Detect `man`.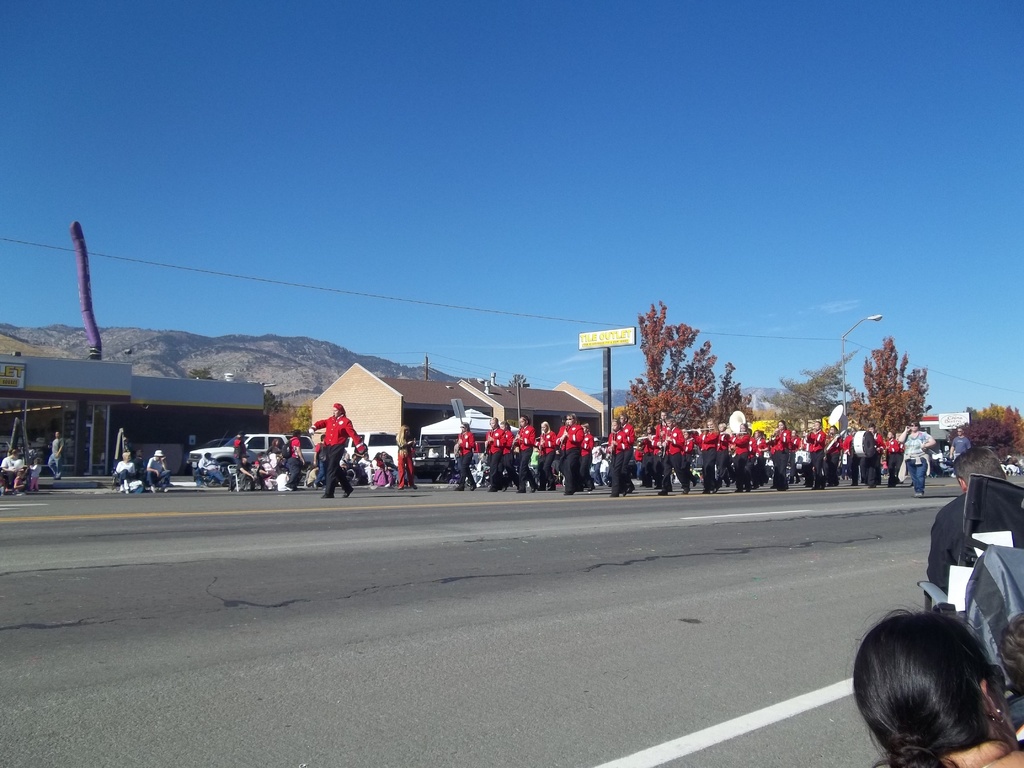
Detected at box=[282, 430, 301, 488].
